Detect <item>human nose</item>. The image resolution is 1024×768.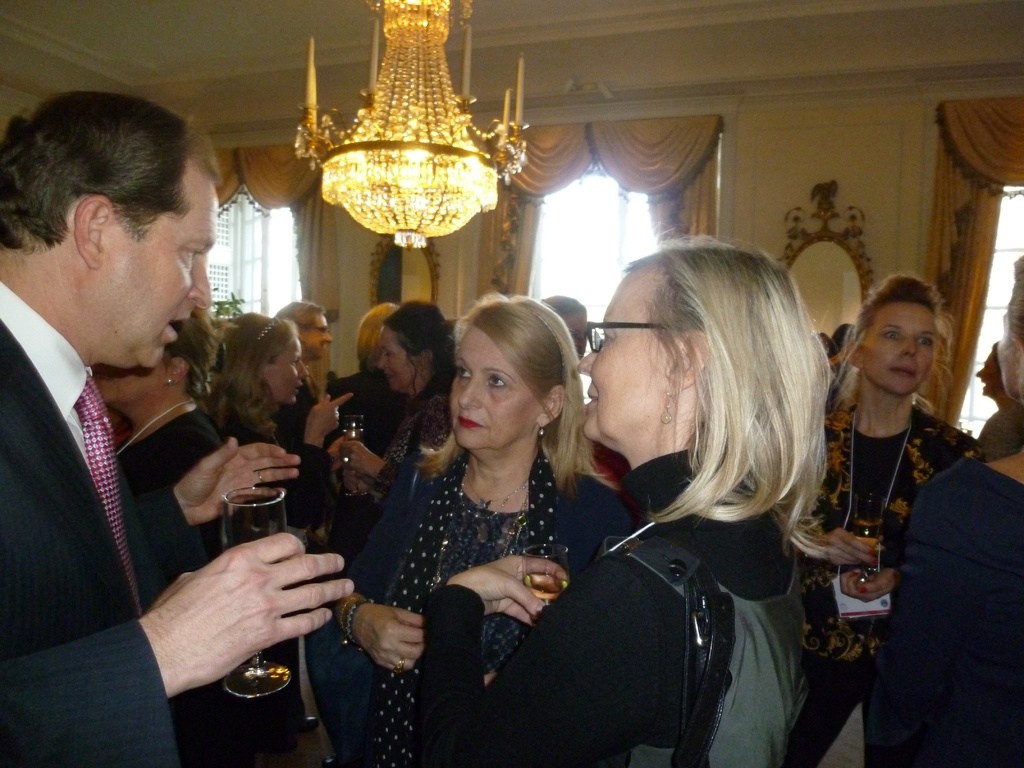
(897,336,916,359).
